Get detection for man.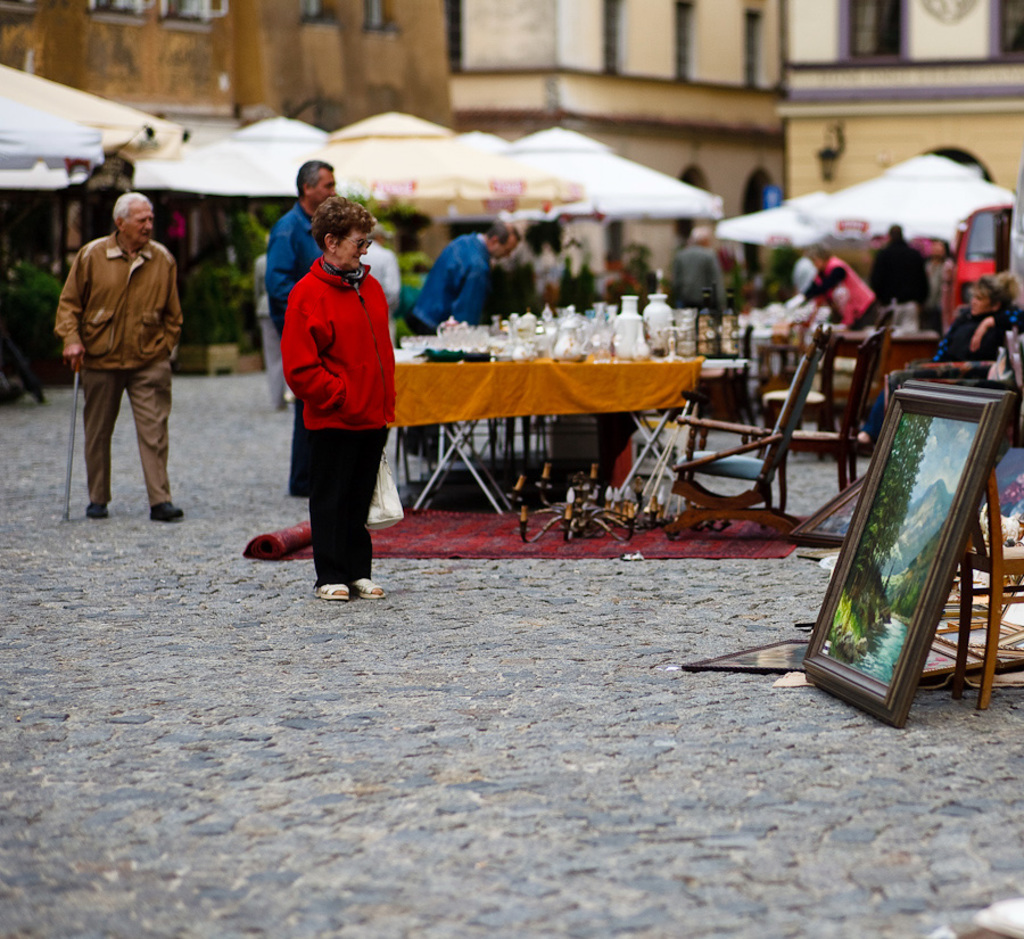
Detection: x1=263 y1=163 x2=346 y2=340.
